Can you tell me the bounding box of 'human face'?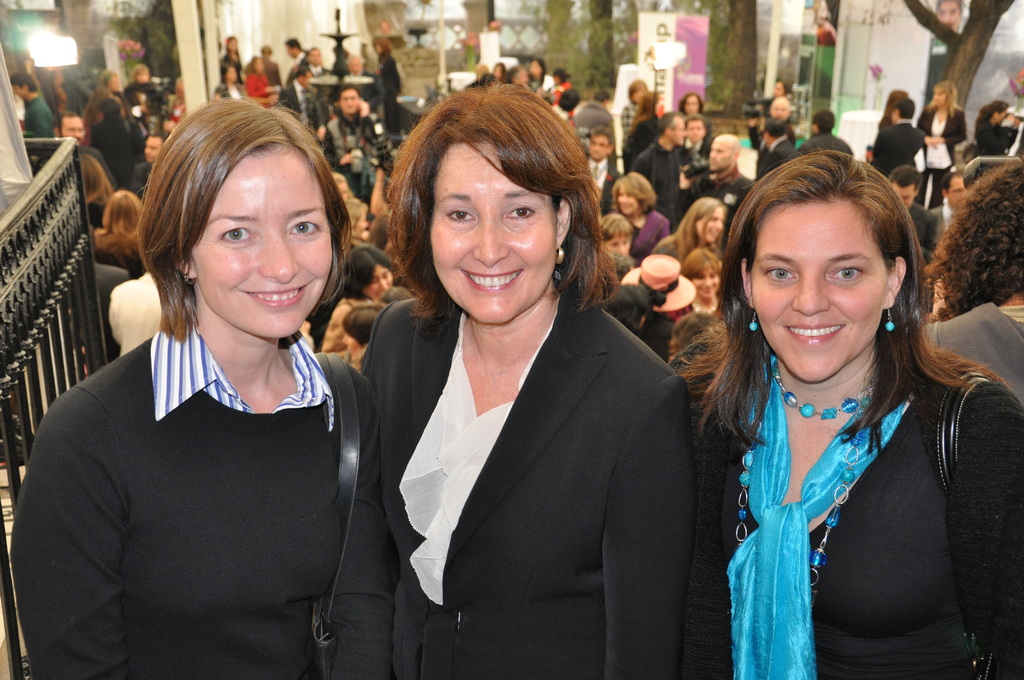
(x1=432, y1=145, x2=559, y2=323).
